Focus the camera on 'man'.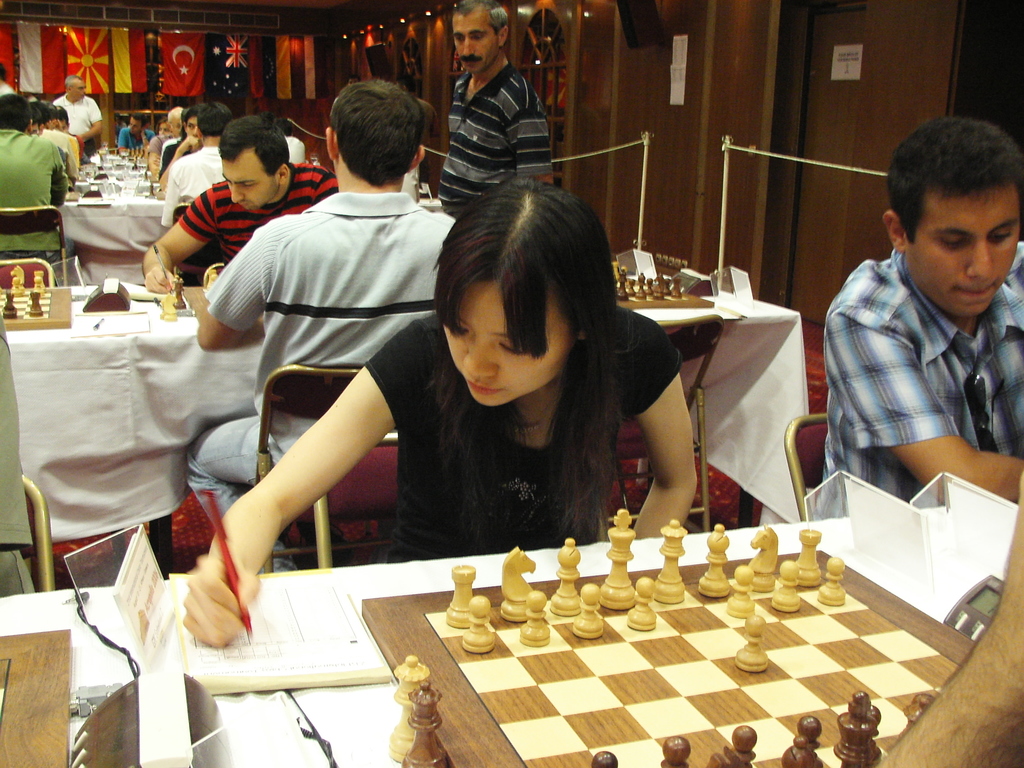
Focus region: left=148, top=107, right=186, bottom=176.
